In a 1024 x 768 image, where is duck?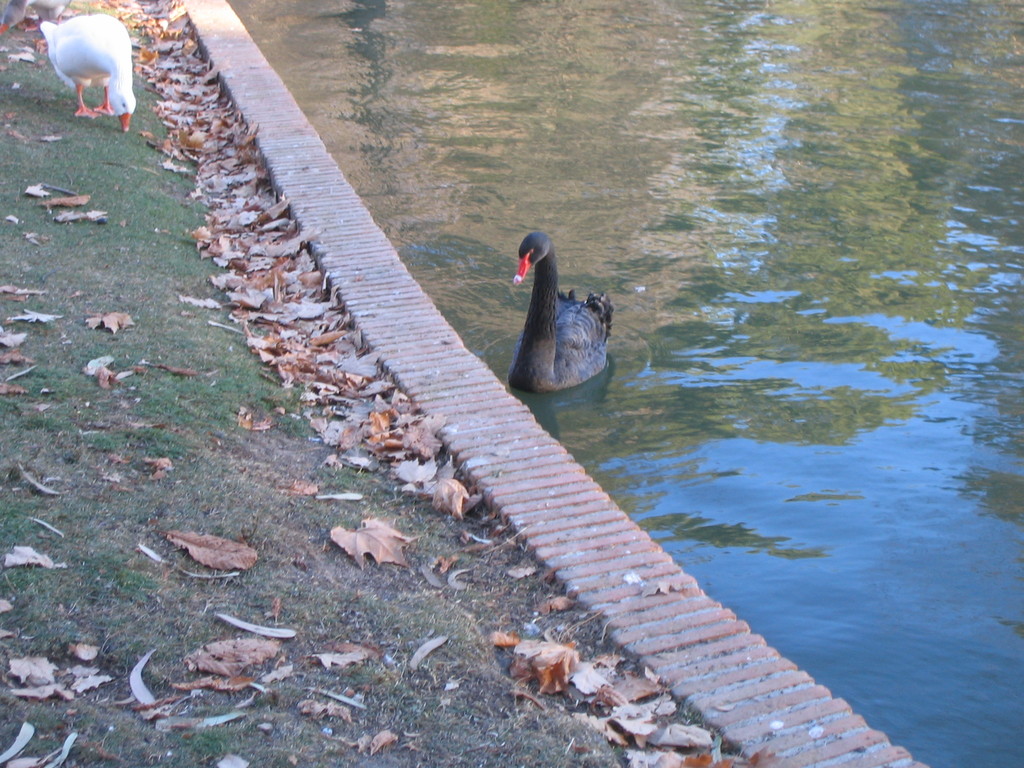
[x1=36, y1=12, x2=137, y2=129].
